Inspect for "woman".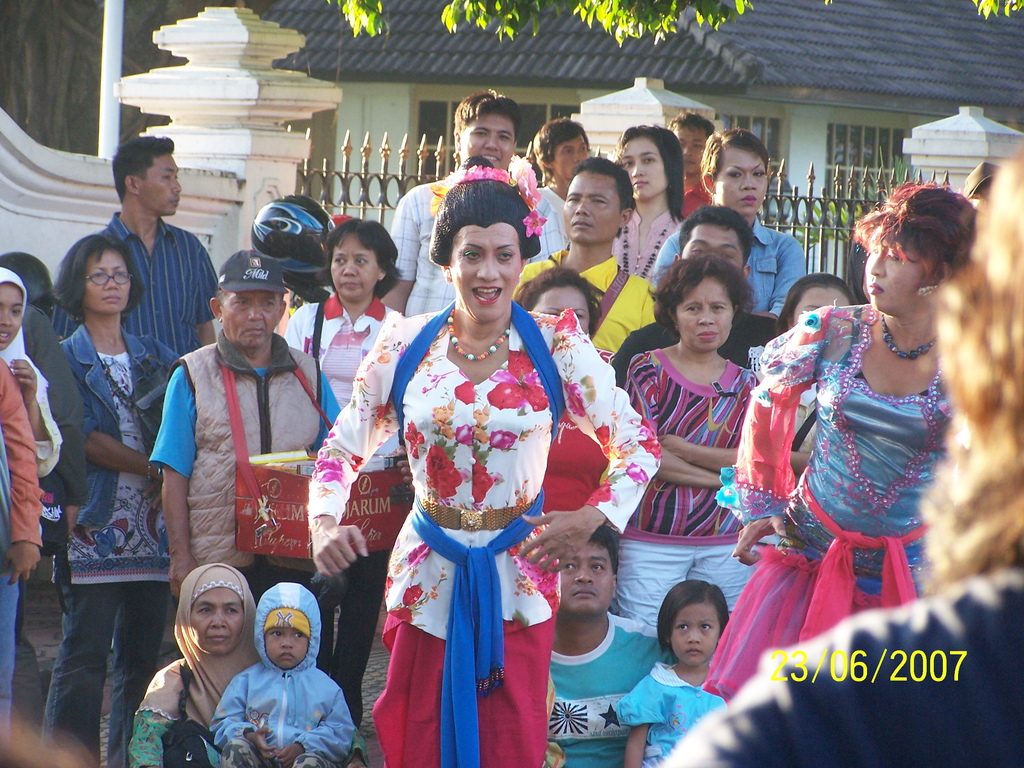
Inspection: rect(0, 262, 74, 470).
